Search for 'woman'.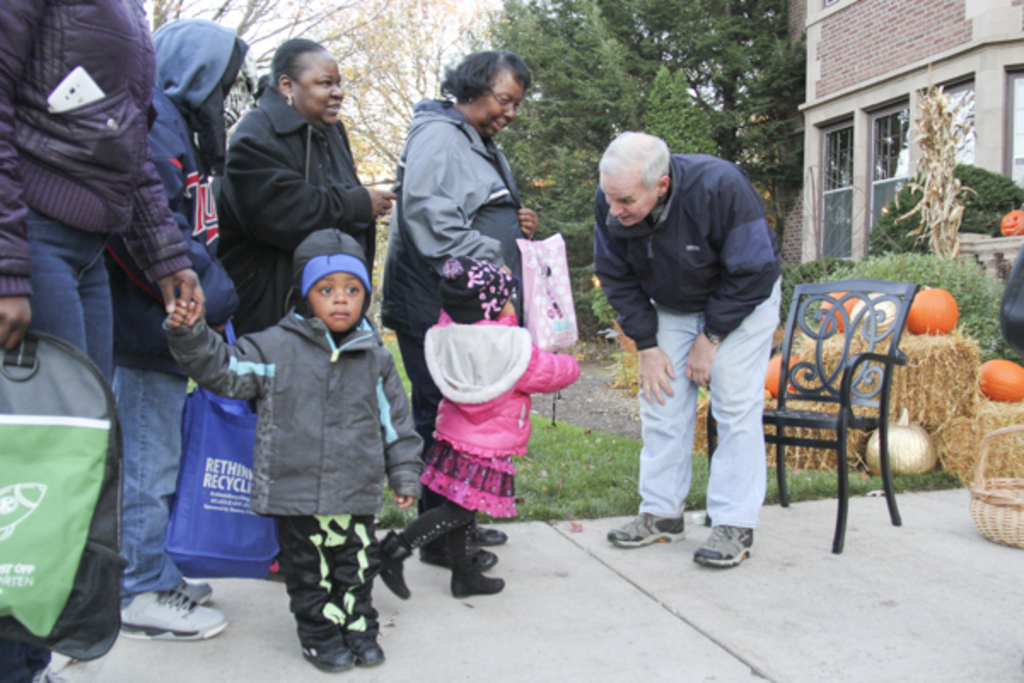
Found at x1=375 y1=51 x2=539 y2=575.
